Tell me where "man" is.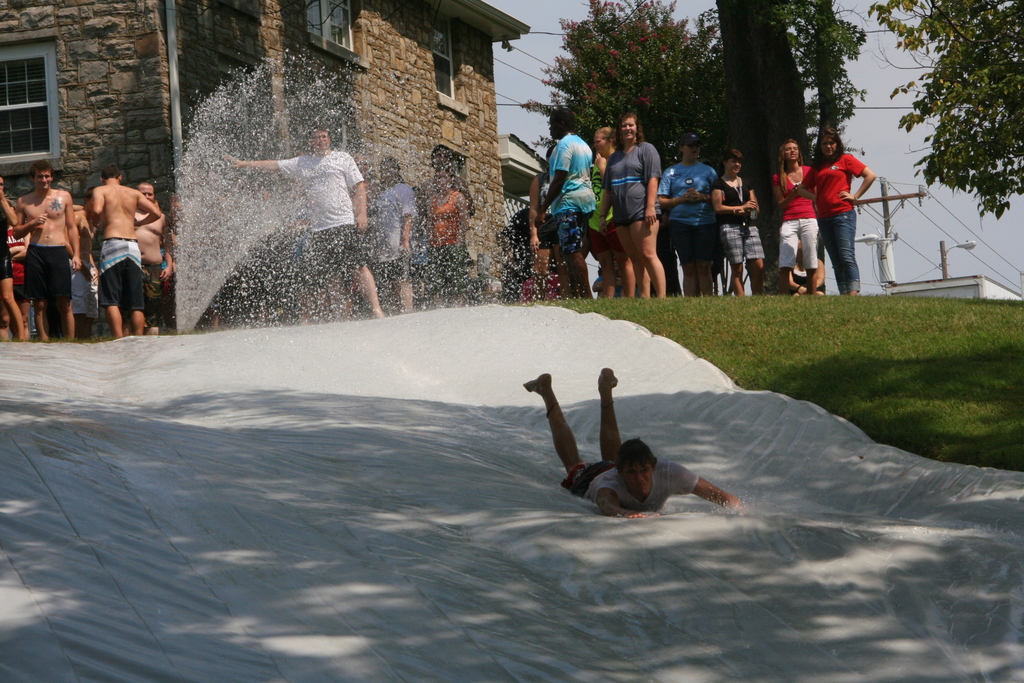
"man" is at locate(660, 134, 715, 292).
